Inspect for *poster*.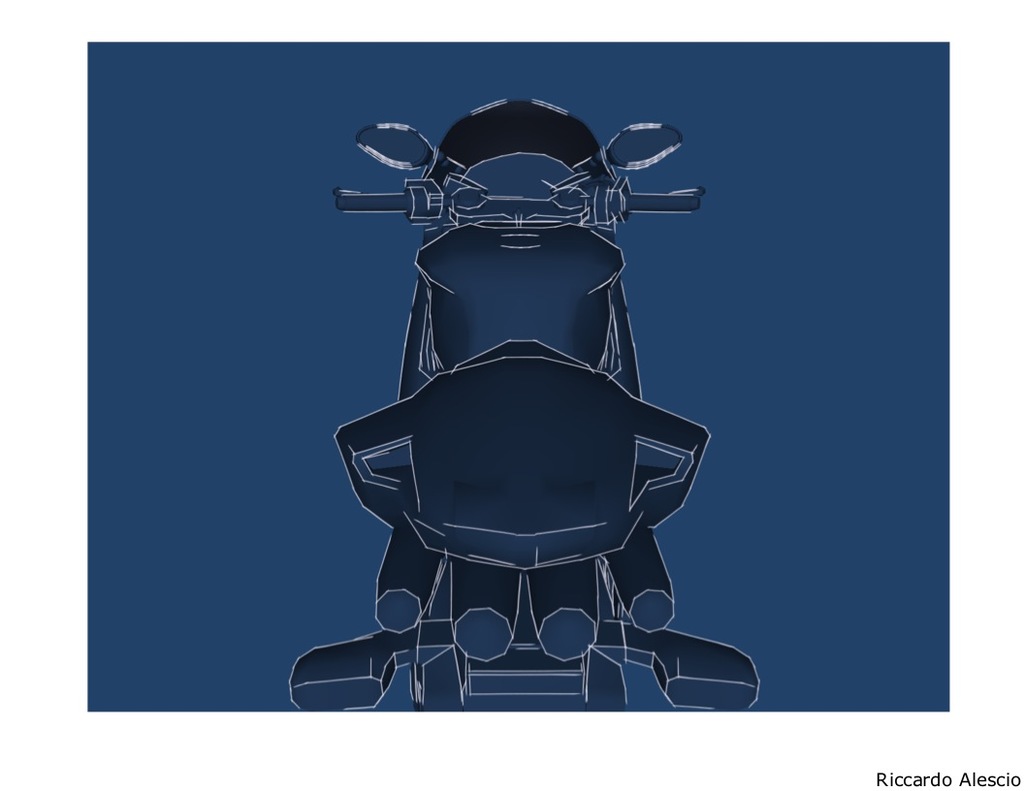
Inspection: rect(91, 40, 945, 712).
